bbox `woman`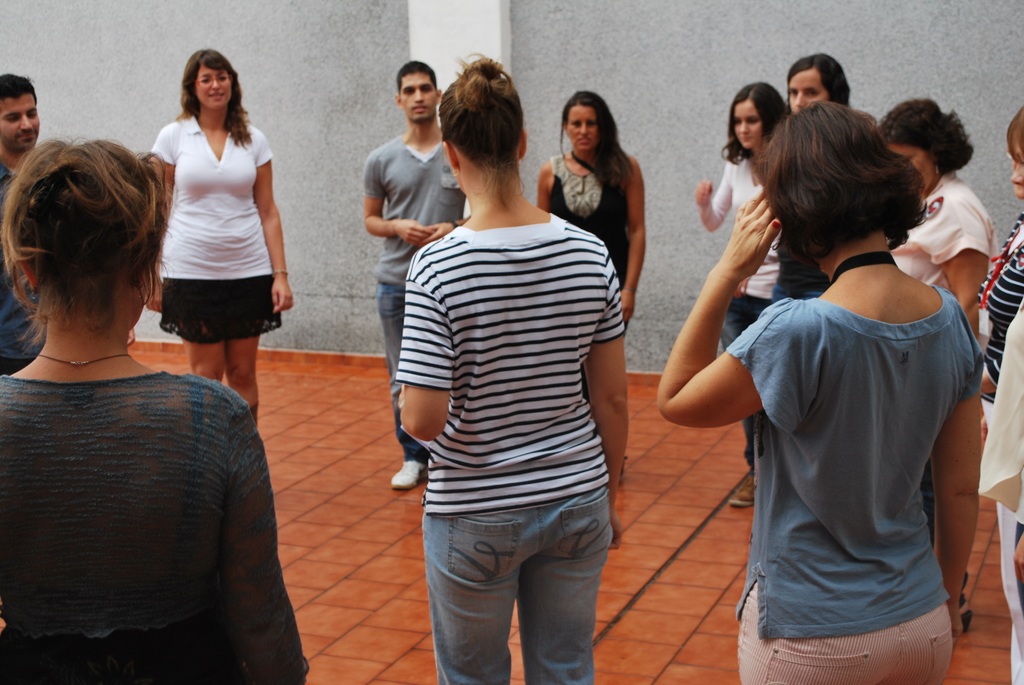
<bbox>884, 100, 989, 624</bbox>
